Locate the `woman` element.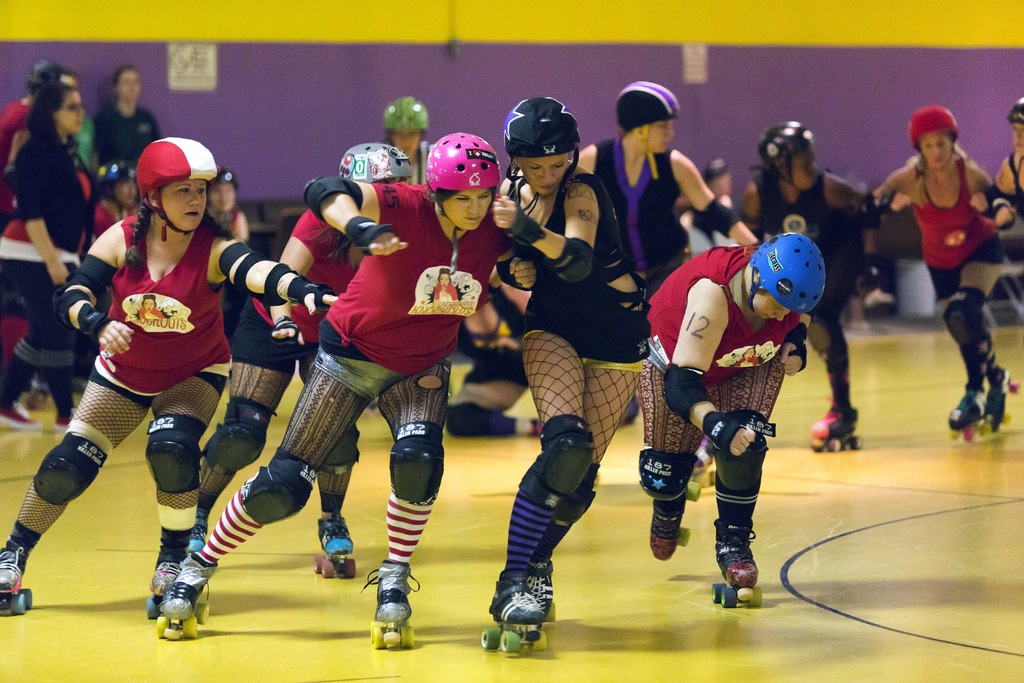
Element bbox: (left=743, top=142, right=879, bottom=453).
